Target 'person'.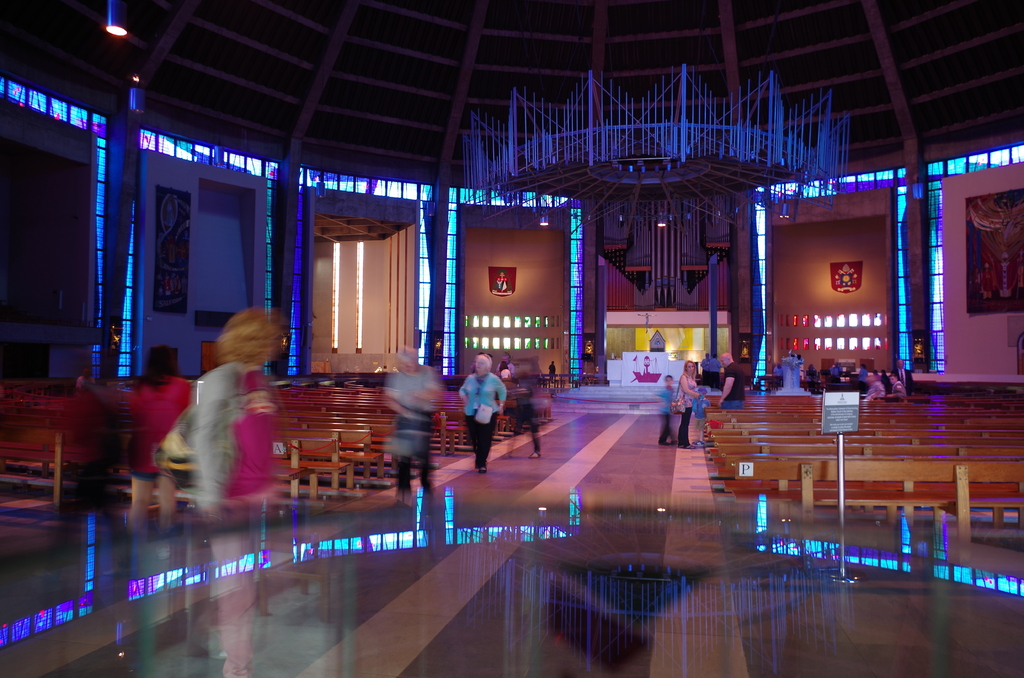
Target region: 703 351 708 380.
